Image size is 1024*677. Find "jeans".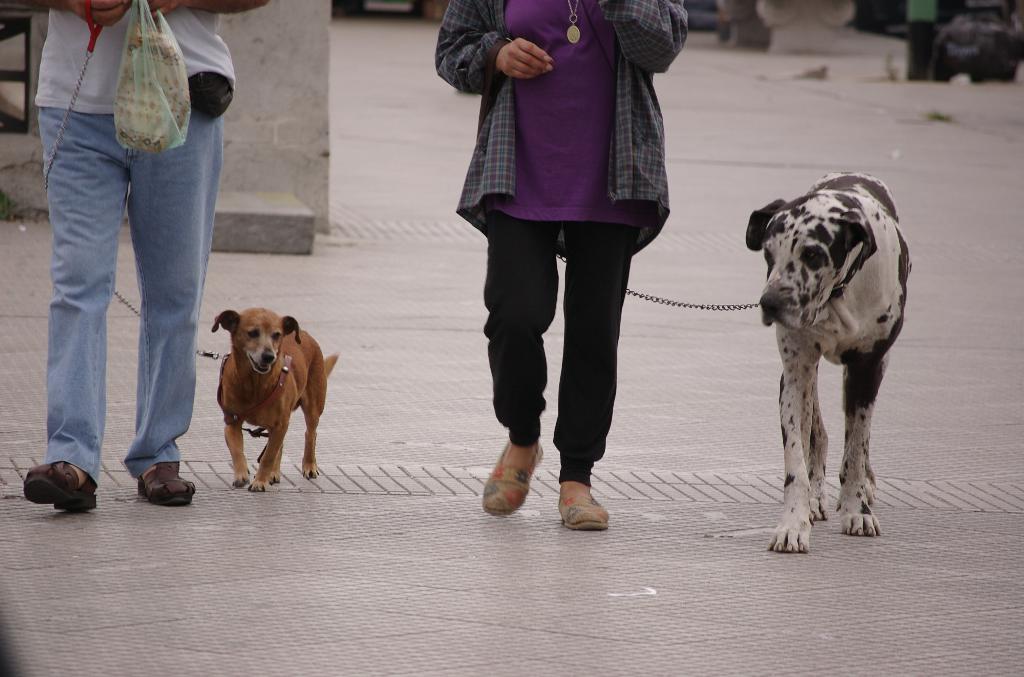
left=40, top=105, right=223, bottom=480.
